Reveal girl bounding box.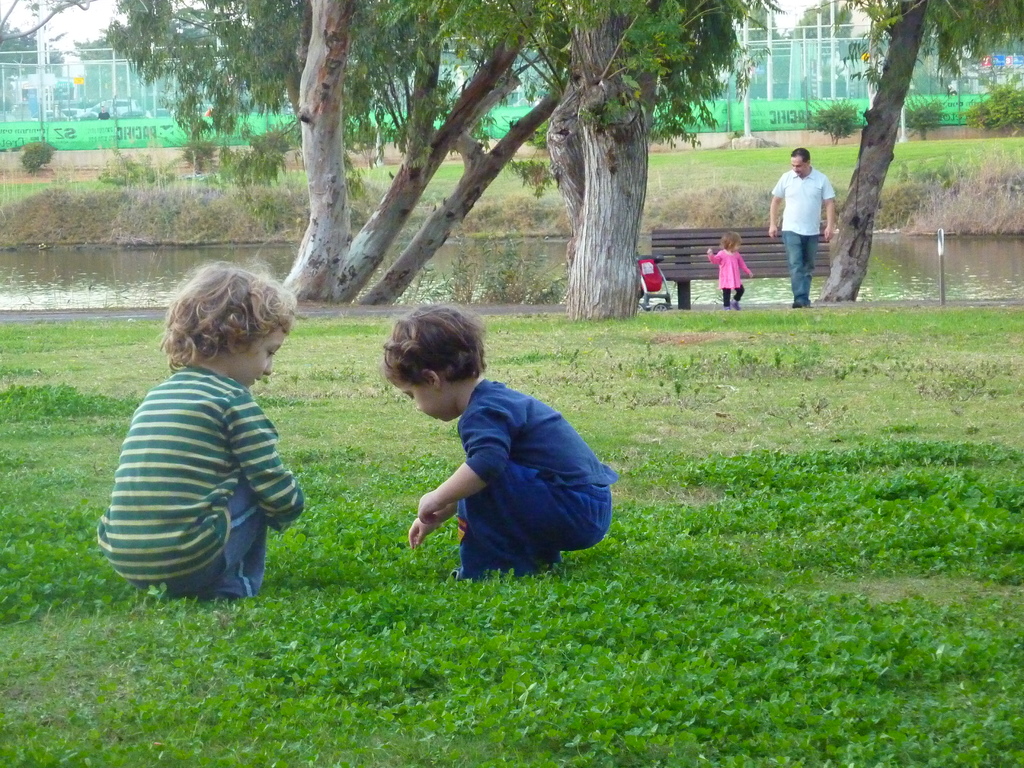
Revealed: bbox=(99, 259, 308, 596).
